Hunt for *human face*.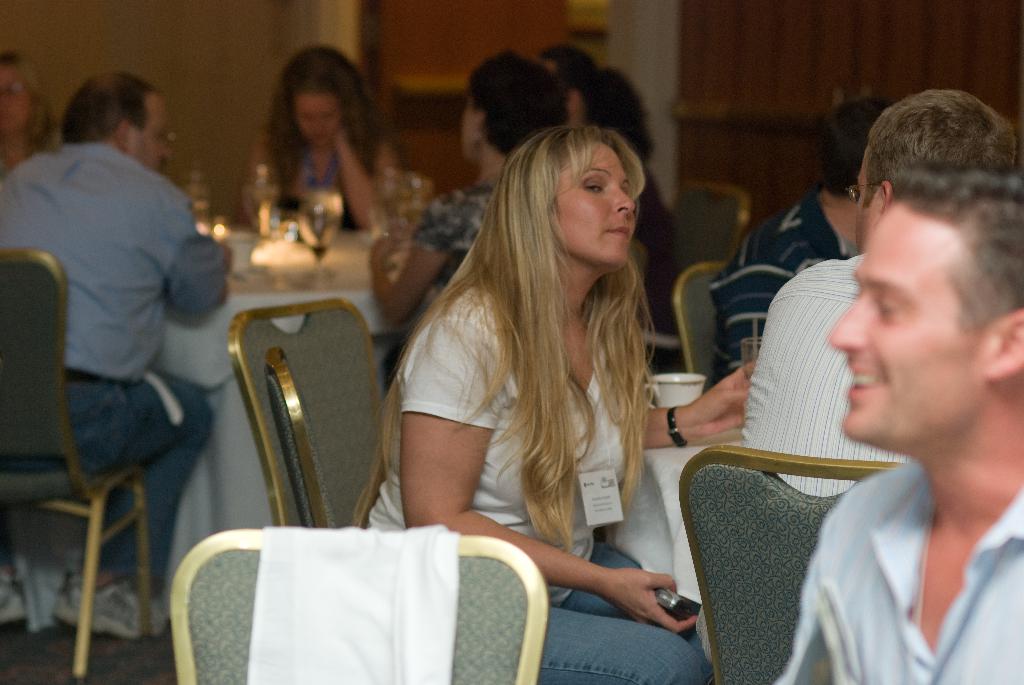
Hunted down at (460, 91, 483, 159).
